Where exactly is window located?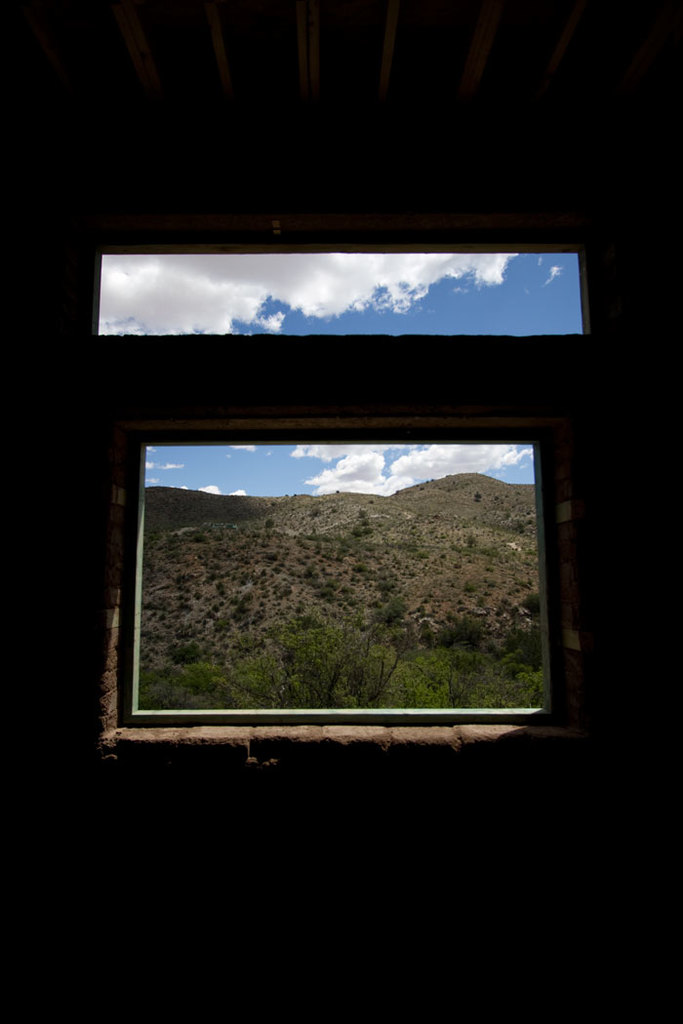
Its bounding box is locate(105, 428, 553, 726).
